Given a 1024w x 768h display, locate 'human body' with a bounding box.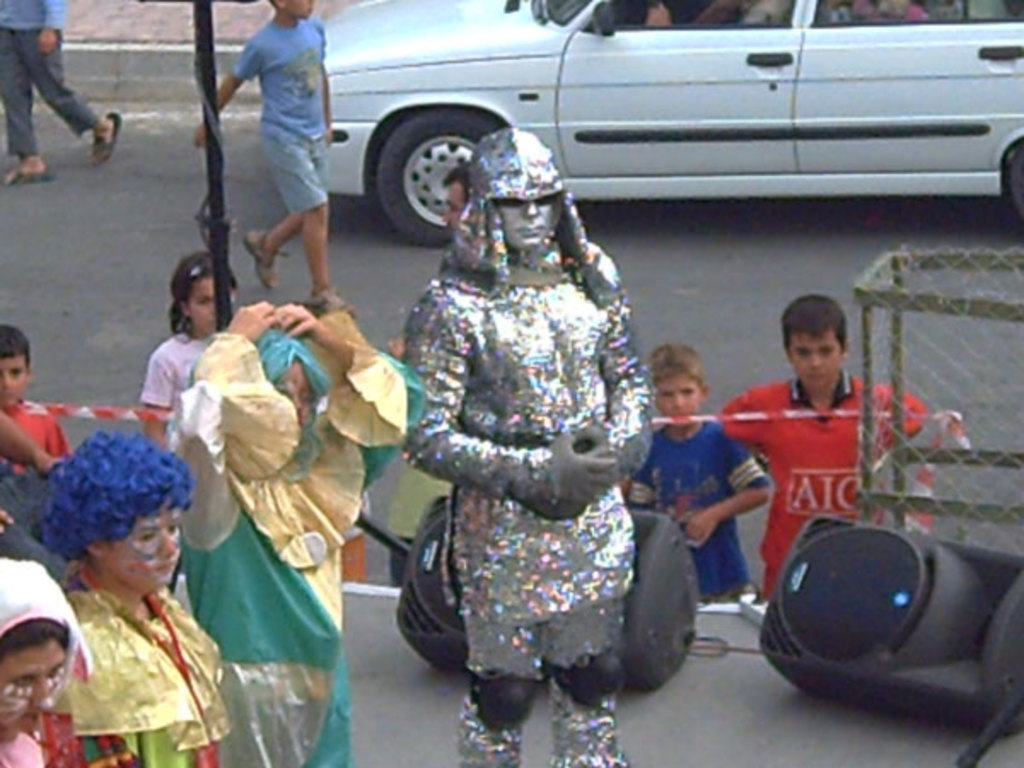
Located: <box>143,328,217,442</box>.
